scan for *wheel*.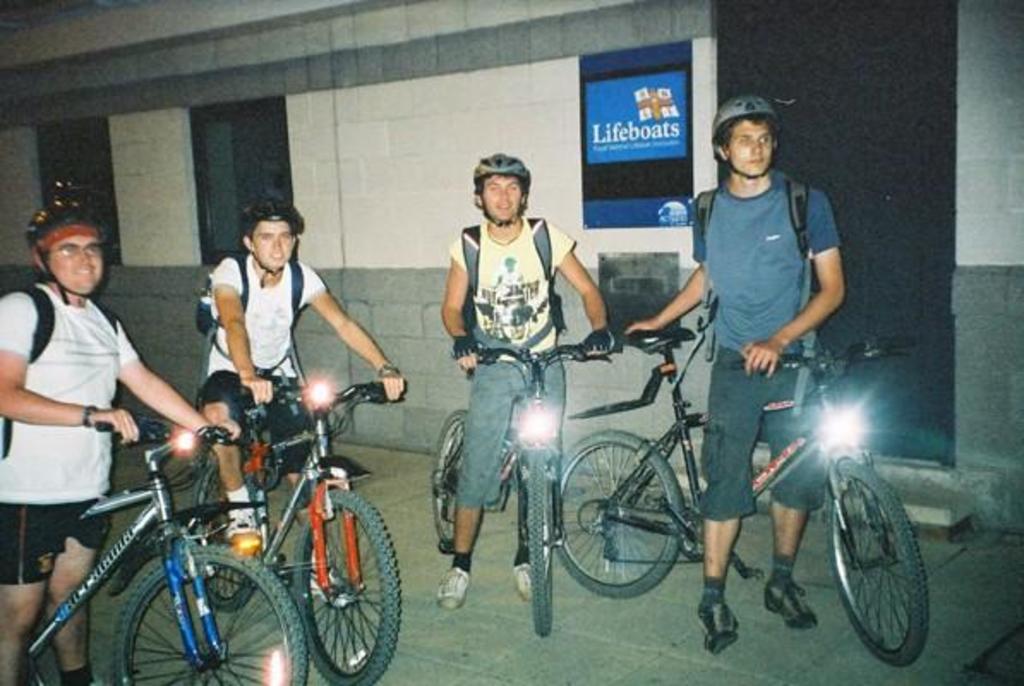
Scan result: x1=525, y1=444, x2=569, y2=641.
